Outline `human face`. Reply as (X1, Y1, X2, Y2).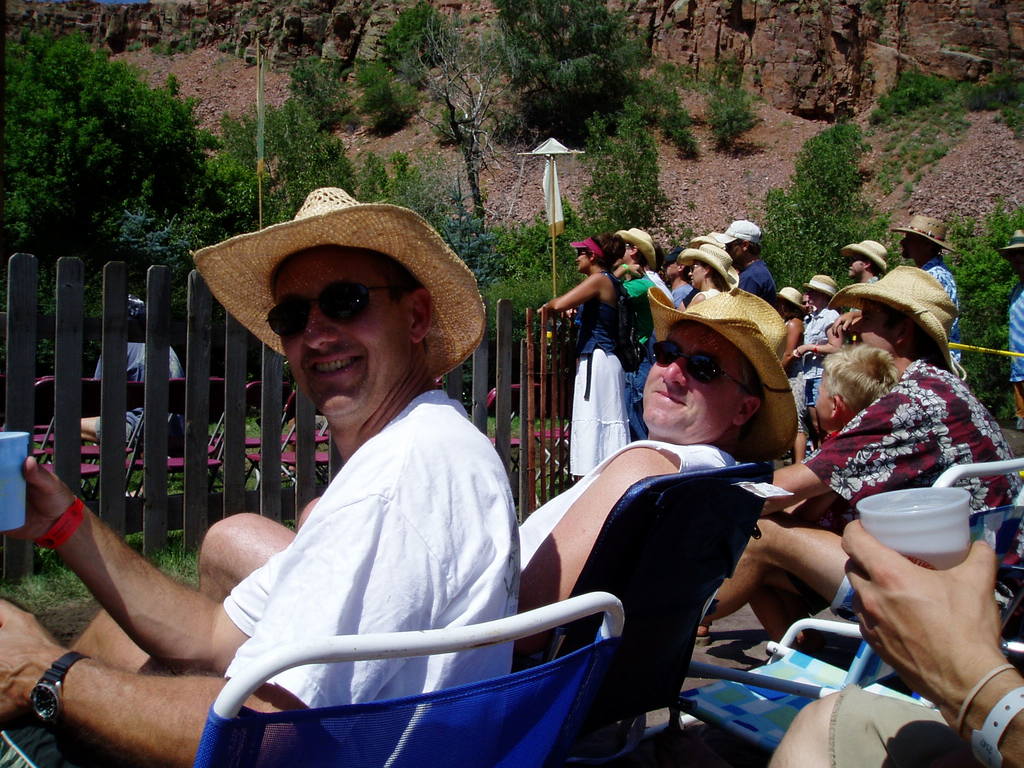
(847, 300, 893, 360).
